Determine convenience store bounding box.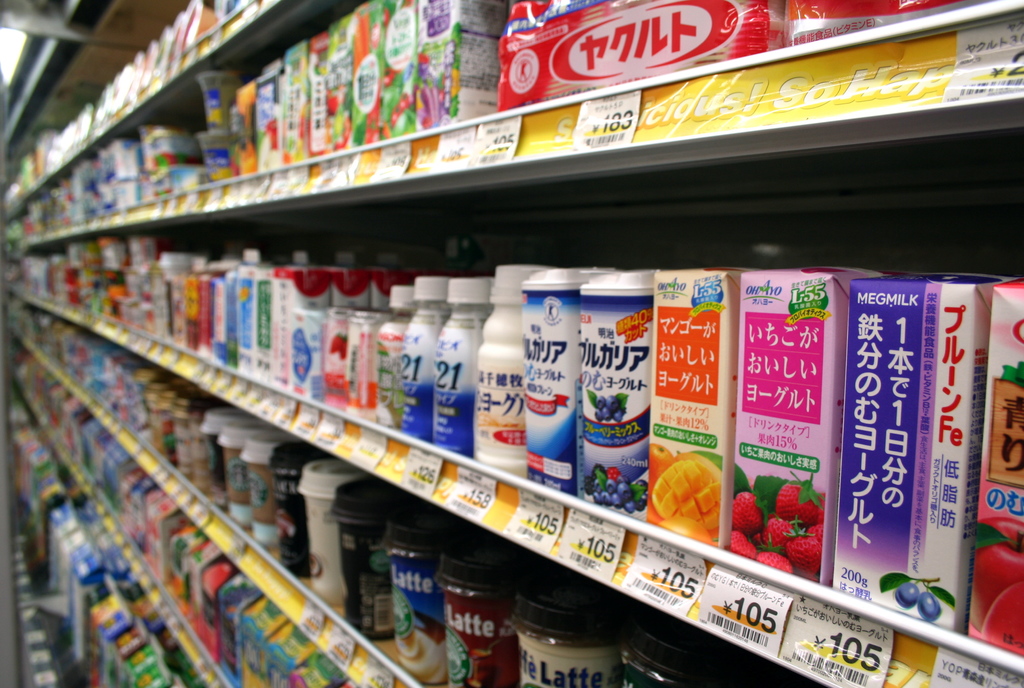
Determined: bbox=(0, 0, 1023, 687).
